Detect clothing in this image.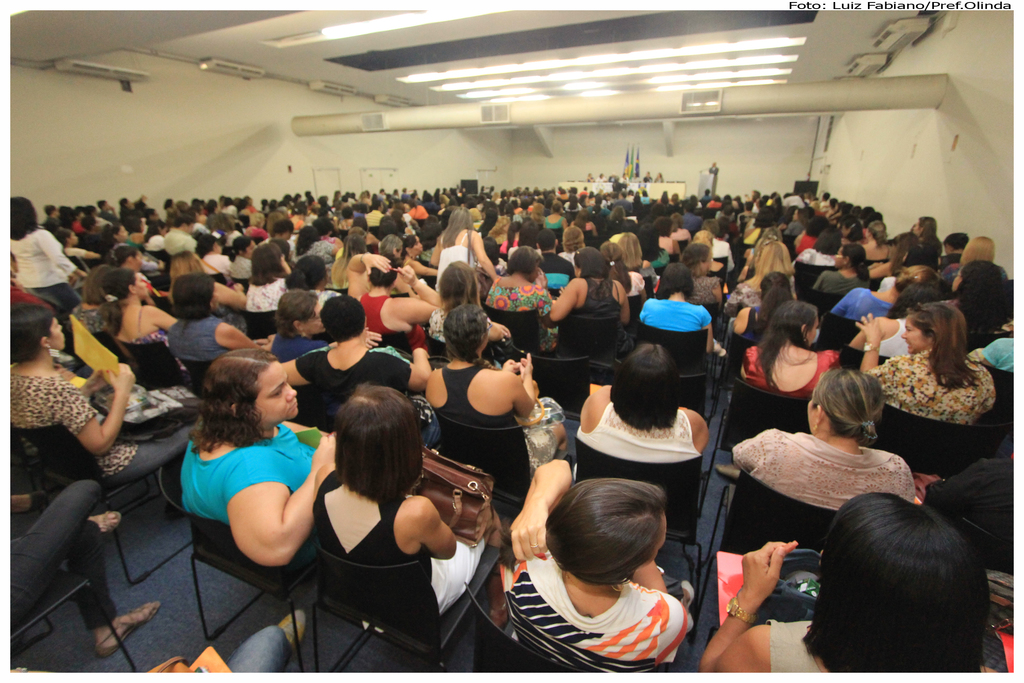
Detection: (867, 344, 992, 418).
